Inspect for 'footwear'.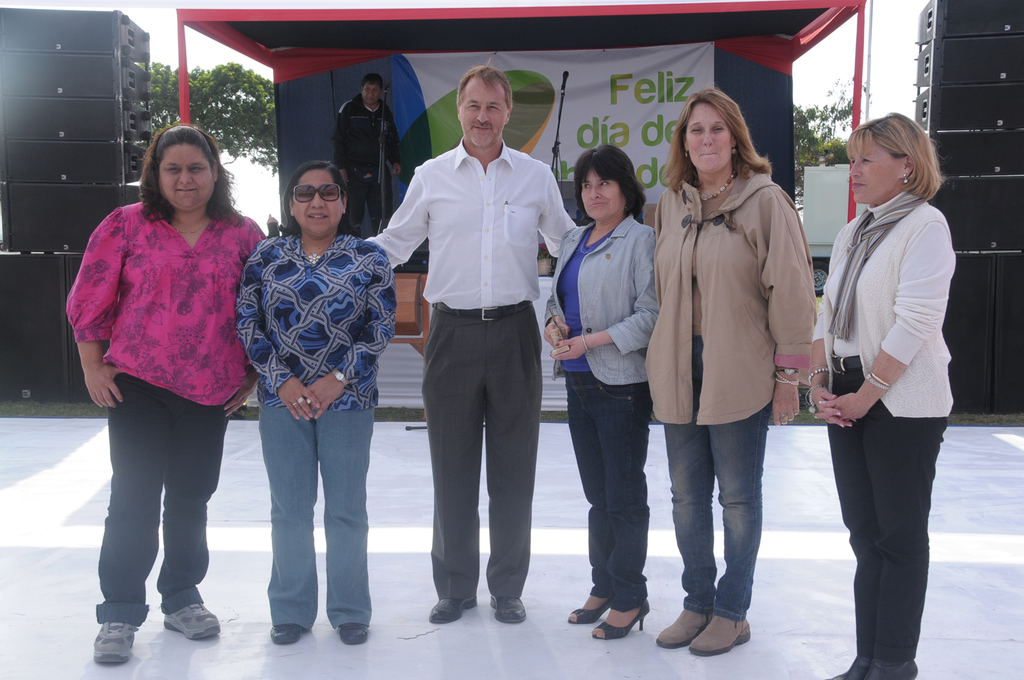
Inspection: 681:593:759:662.
